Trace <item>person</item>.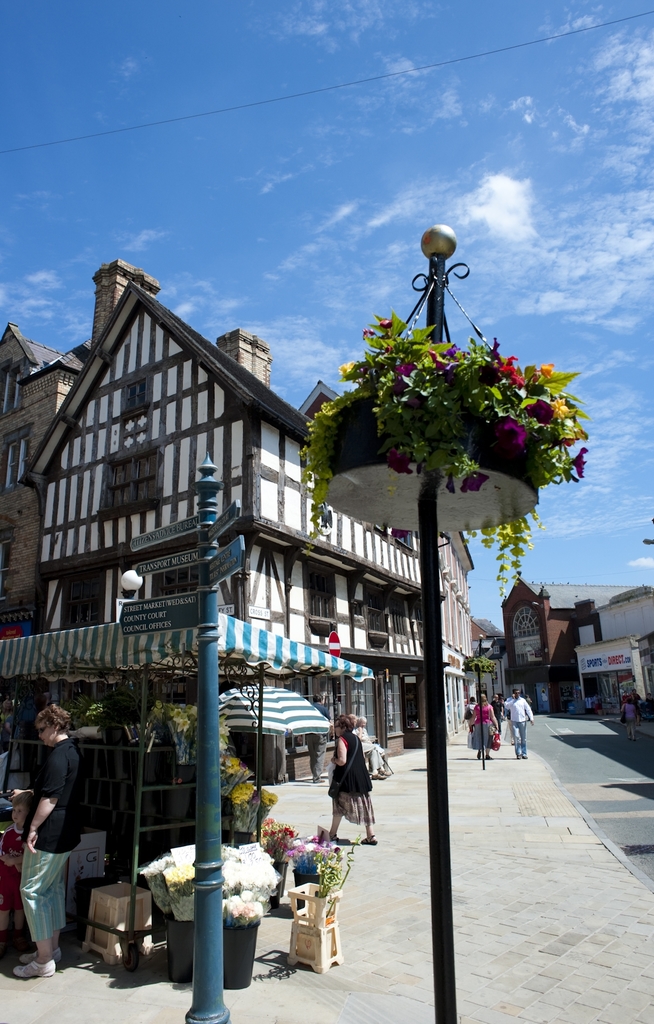
Traced to bbox(0, 792, 28, 956).
